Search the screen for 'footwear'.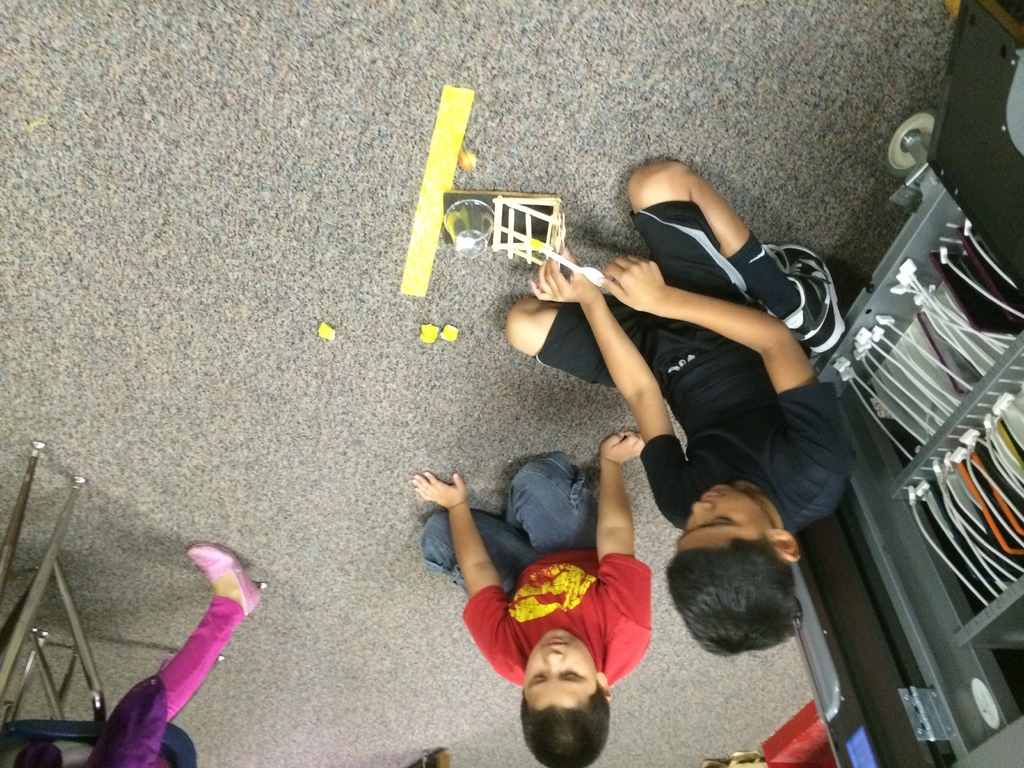
Found at select_region(184, 543, 264, 616).
